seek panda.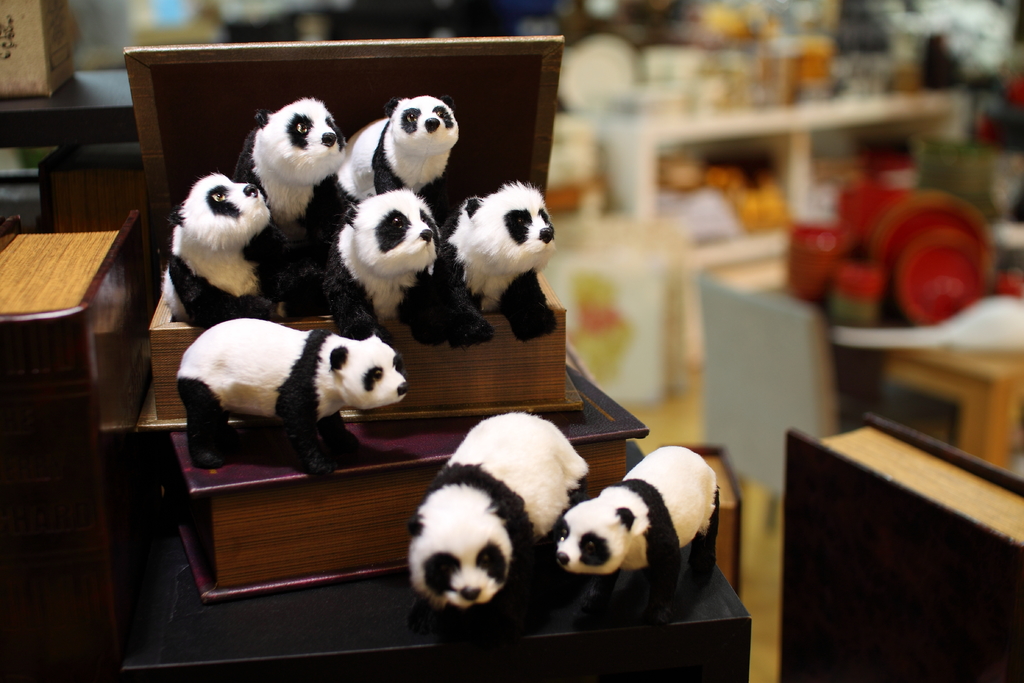
rect(157, 173, 289, 328).
